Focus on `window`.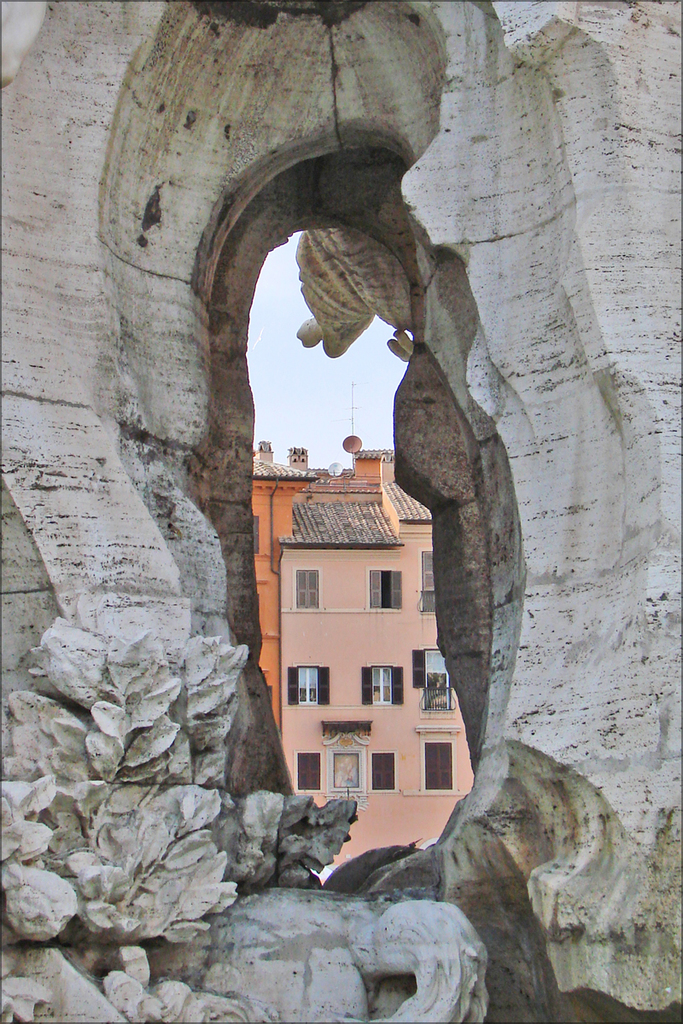
Focused at [417,549,436,617].
